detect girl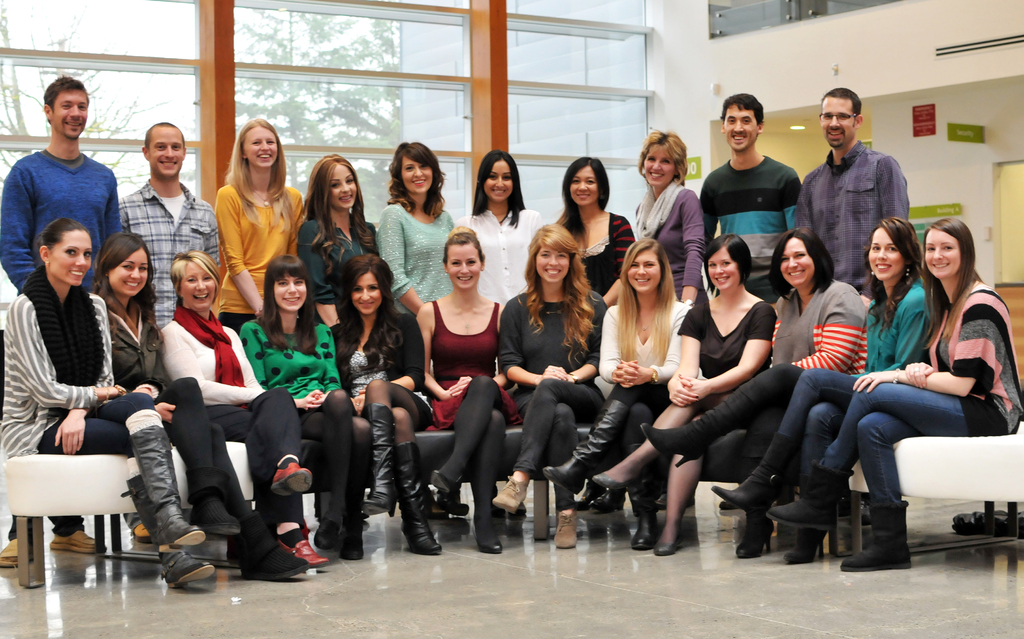
rect(597, 234, 776, 549)
